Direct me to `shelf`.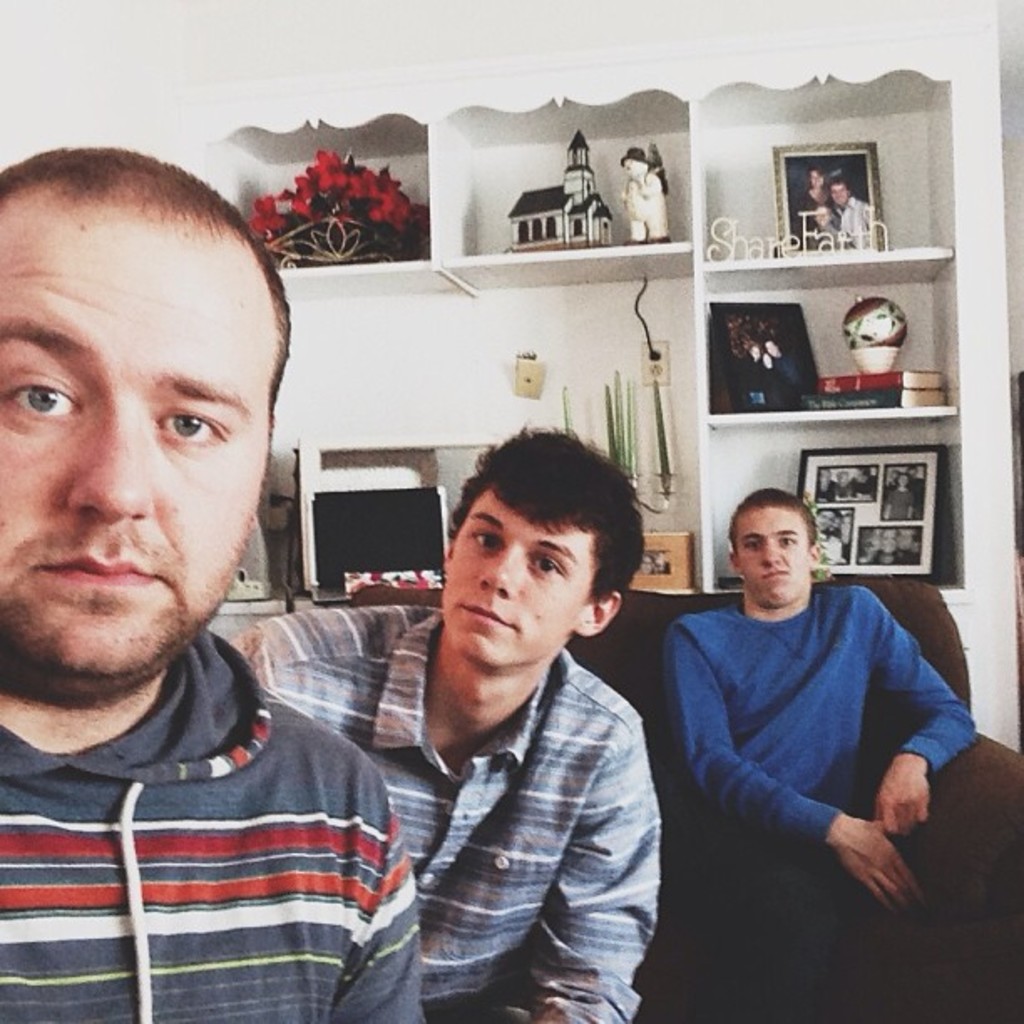
Direction: bbox=[669, 236, 970, 448].
